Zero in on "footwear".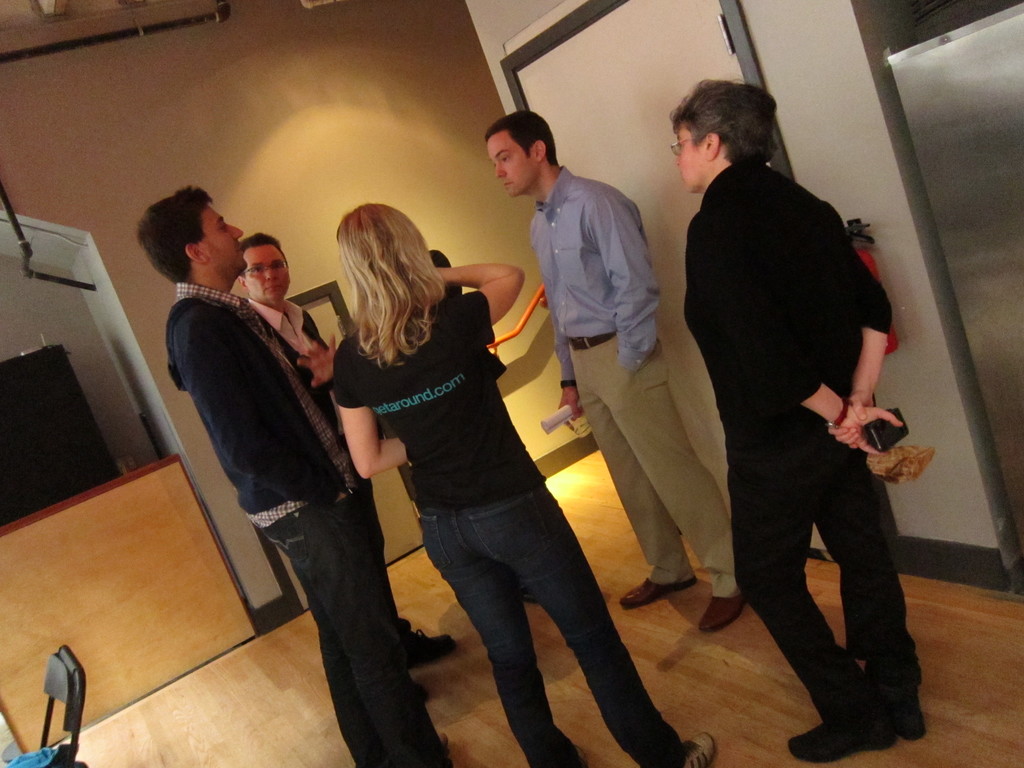
Zeroed in: select_region(867, 662, 927, 741).
